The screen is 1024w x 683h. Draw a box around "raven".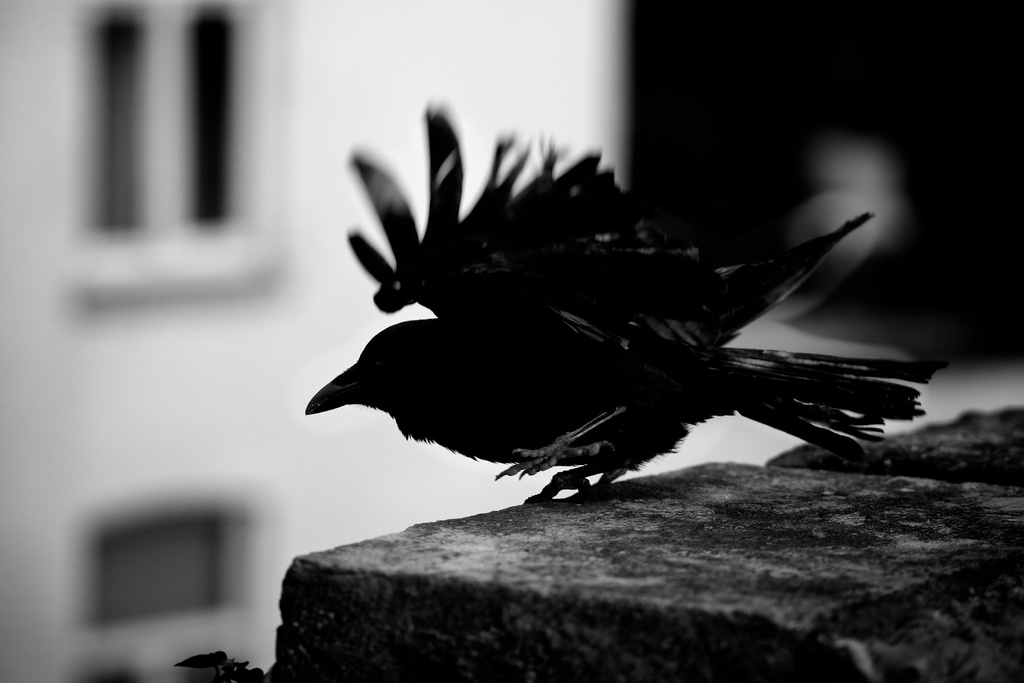
276/99/959/534.
